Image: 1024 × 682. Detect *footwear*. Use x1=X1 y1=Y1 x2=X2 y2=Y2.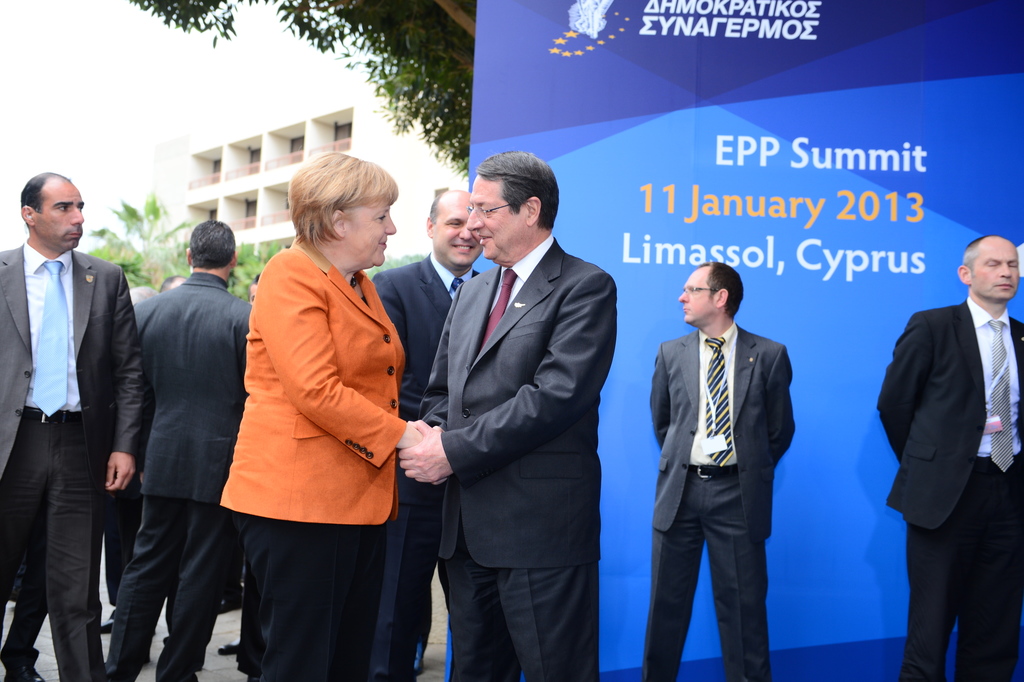
x1=99 y1=619 x2=114 y2=640.
